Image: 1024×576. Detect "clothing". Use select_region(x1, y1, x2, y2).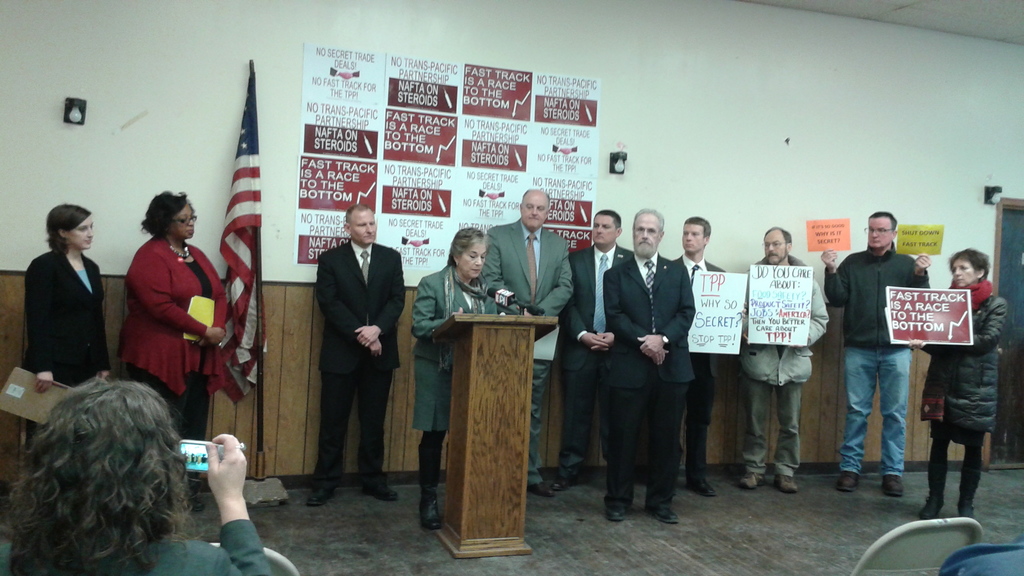
select_region(112, 243, 234, 445).
